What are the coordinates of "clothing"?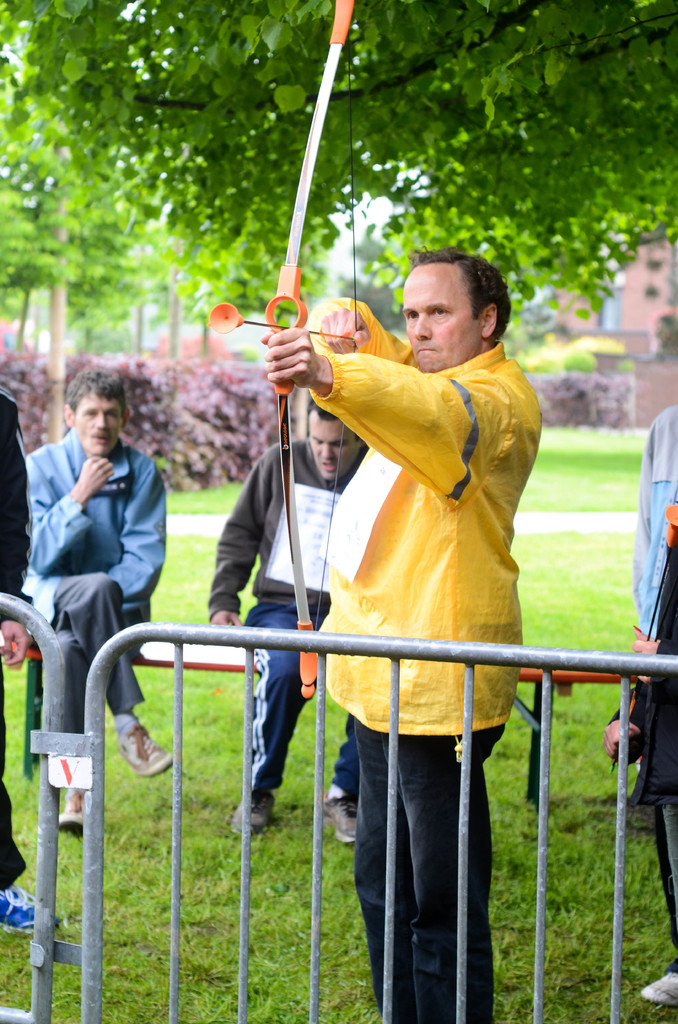
locate(303, 294, 545, 1023).
